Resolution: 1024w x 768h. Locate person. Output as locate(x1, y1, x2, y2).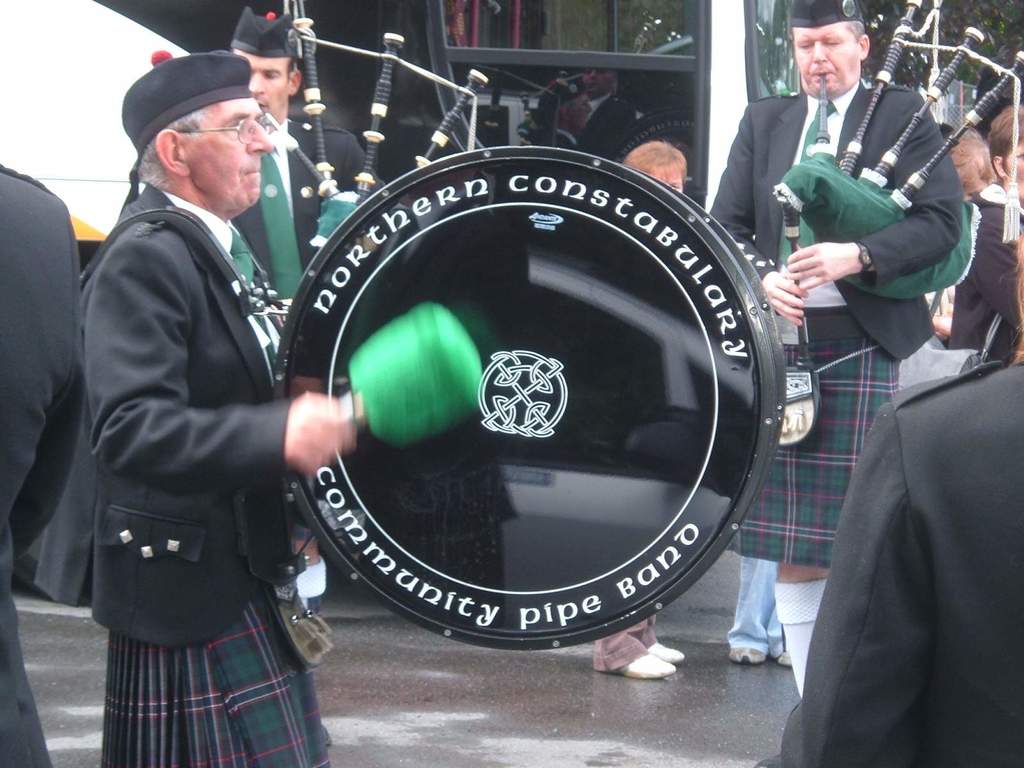
locate(0, 161, 82, 767).
